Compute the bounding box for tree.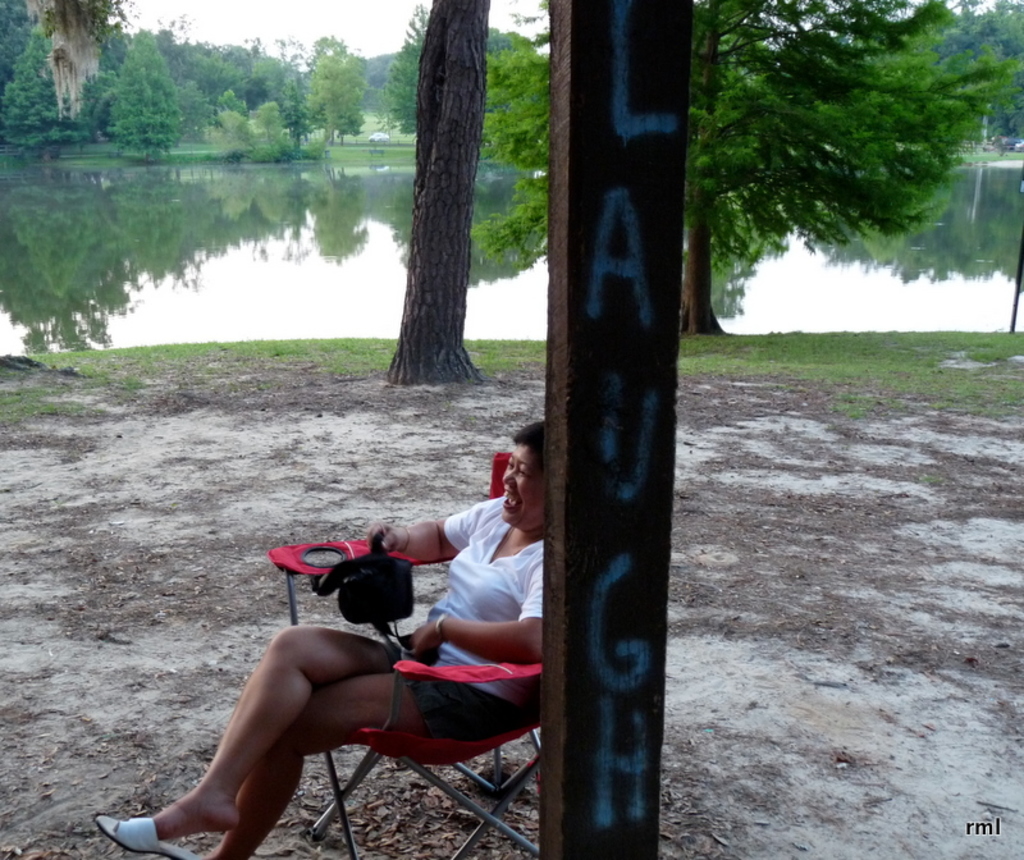
pyautogui.locateOnScreen(114, 22, 183, 166).
